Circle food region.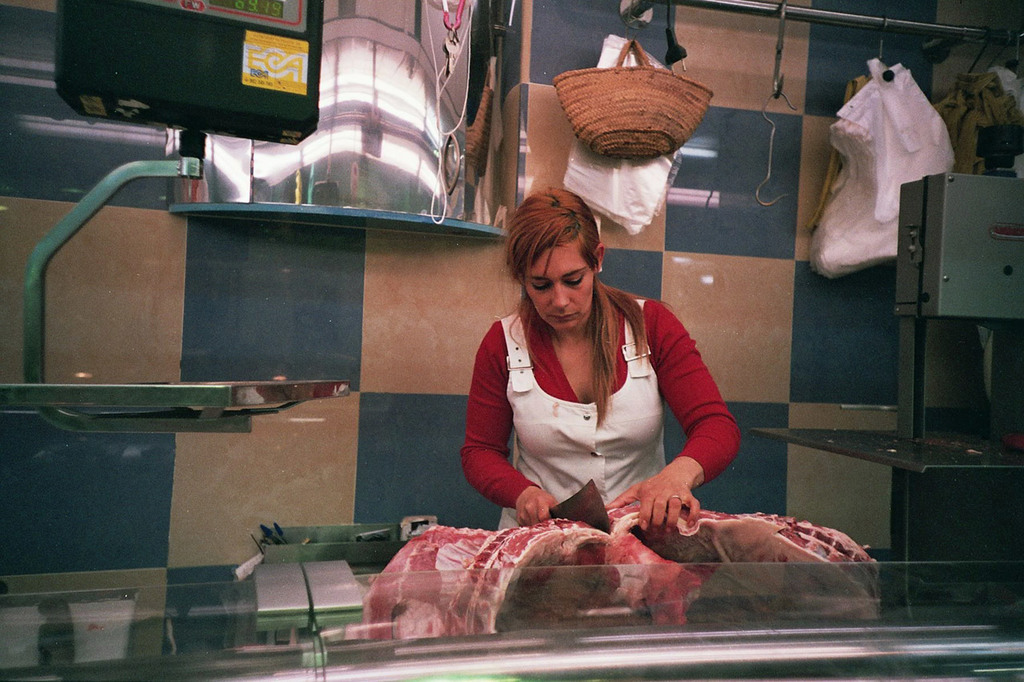
Region: x1=355, y1=501, x2=885, y2=635.
